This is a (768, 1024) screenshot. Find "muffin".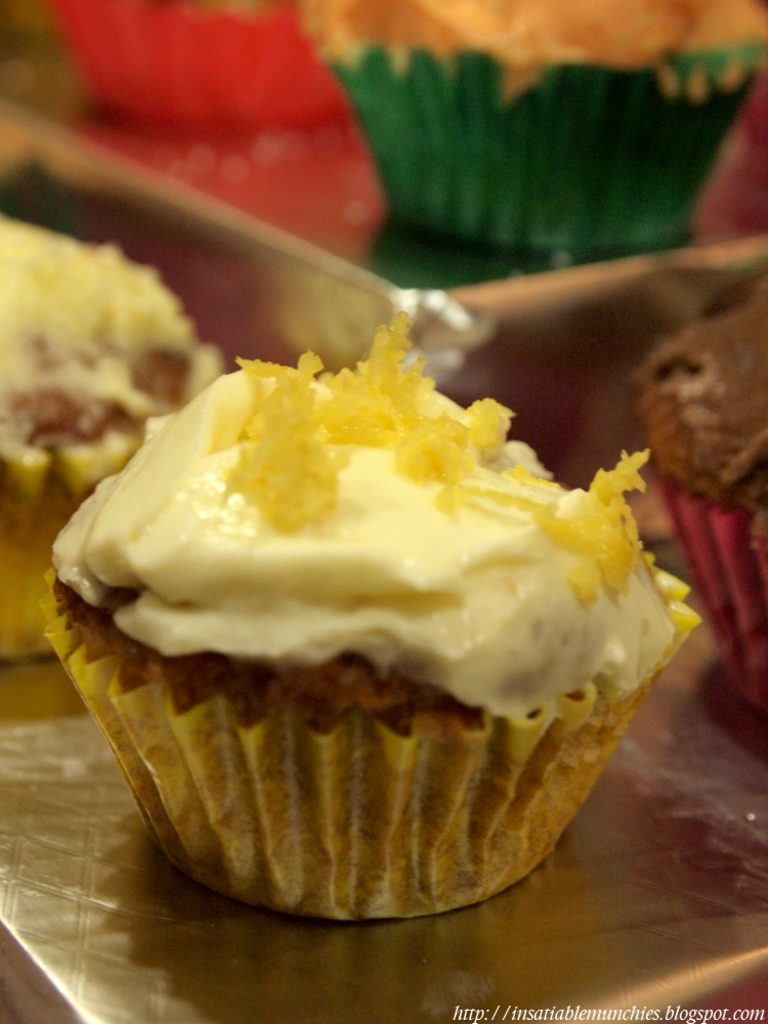
Bounding box: select_region(40, 317, 711, 909).
